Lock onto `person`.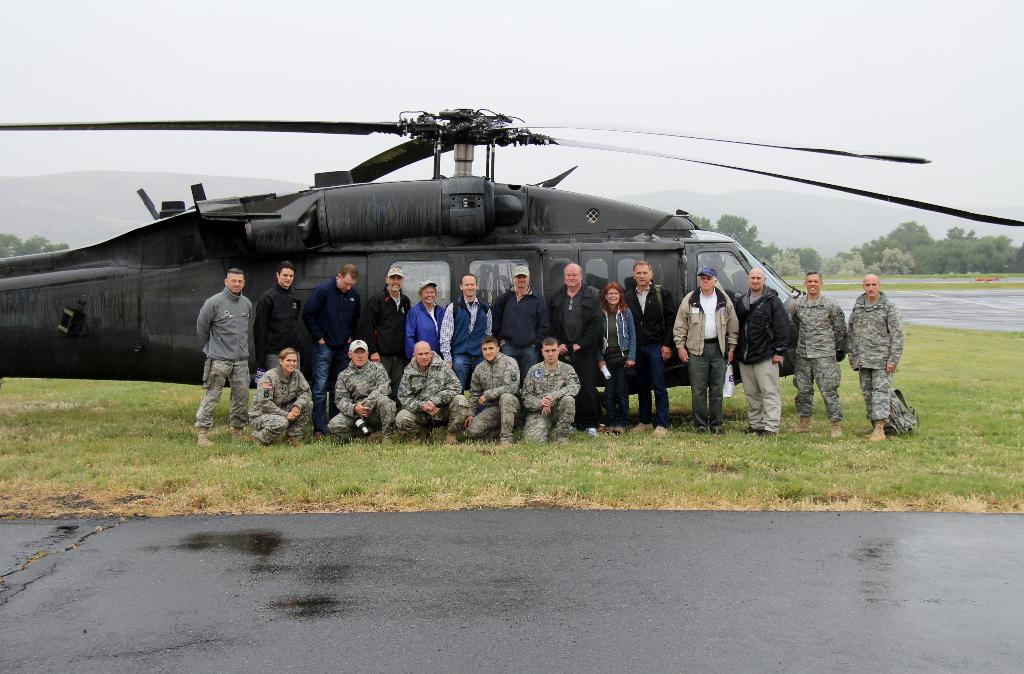
Locked: Rect(196, 263, 251, 448).
